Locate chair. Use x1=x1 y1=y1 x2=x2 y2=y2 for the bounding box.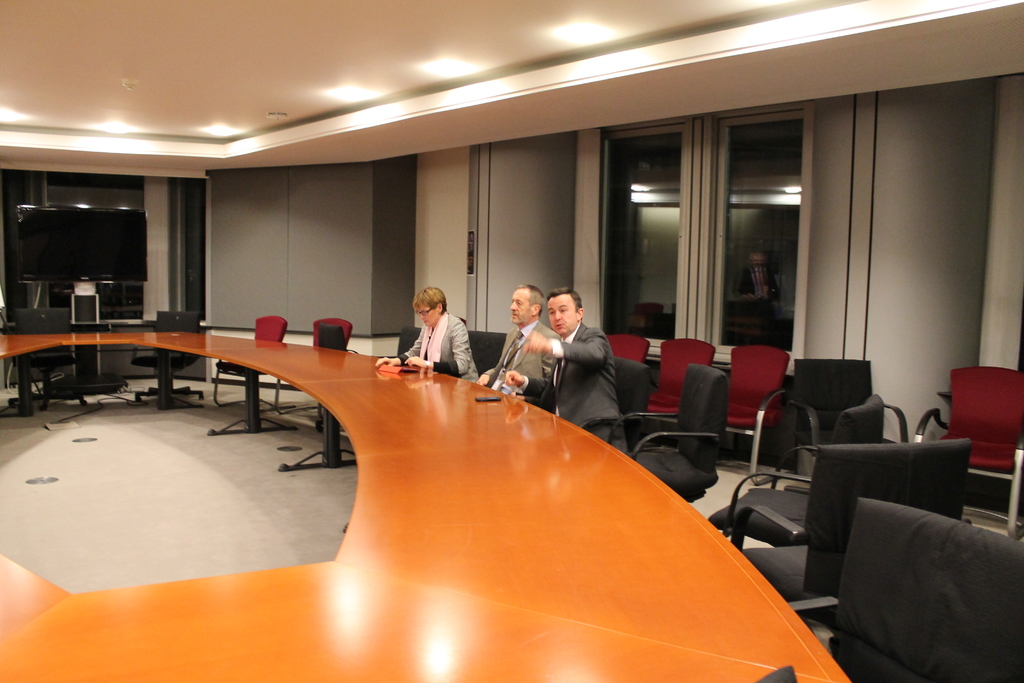
x1=0 y1=309 x2=90 y2=413.
